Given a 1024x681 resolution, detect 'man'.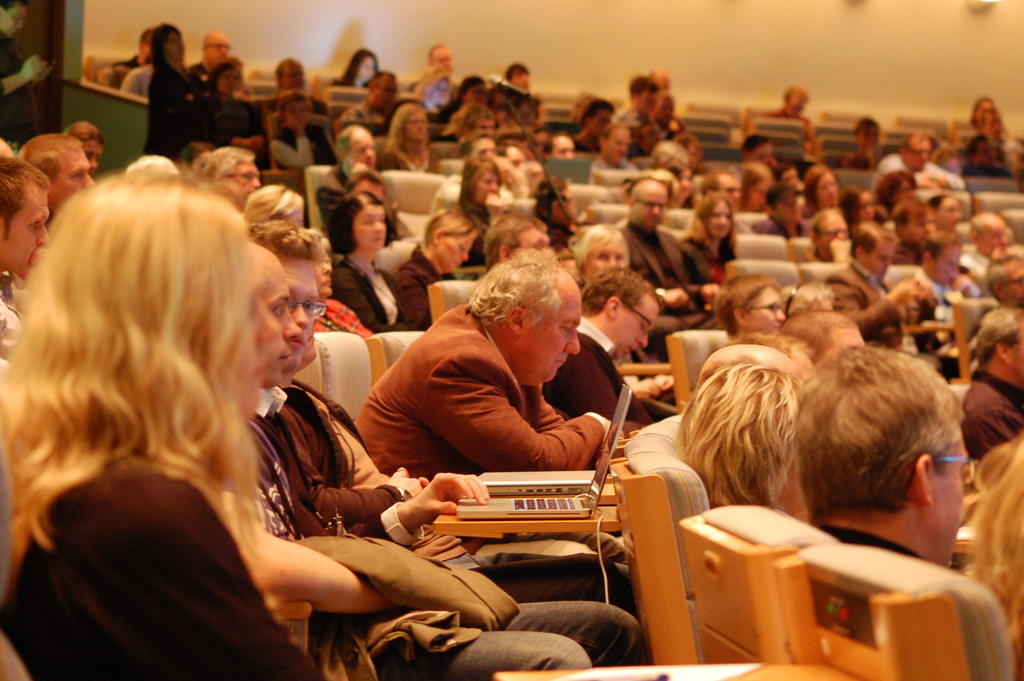
[822, 217, 932, 366].
